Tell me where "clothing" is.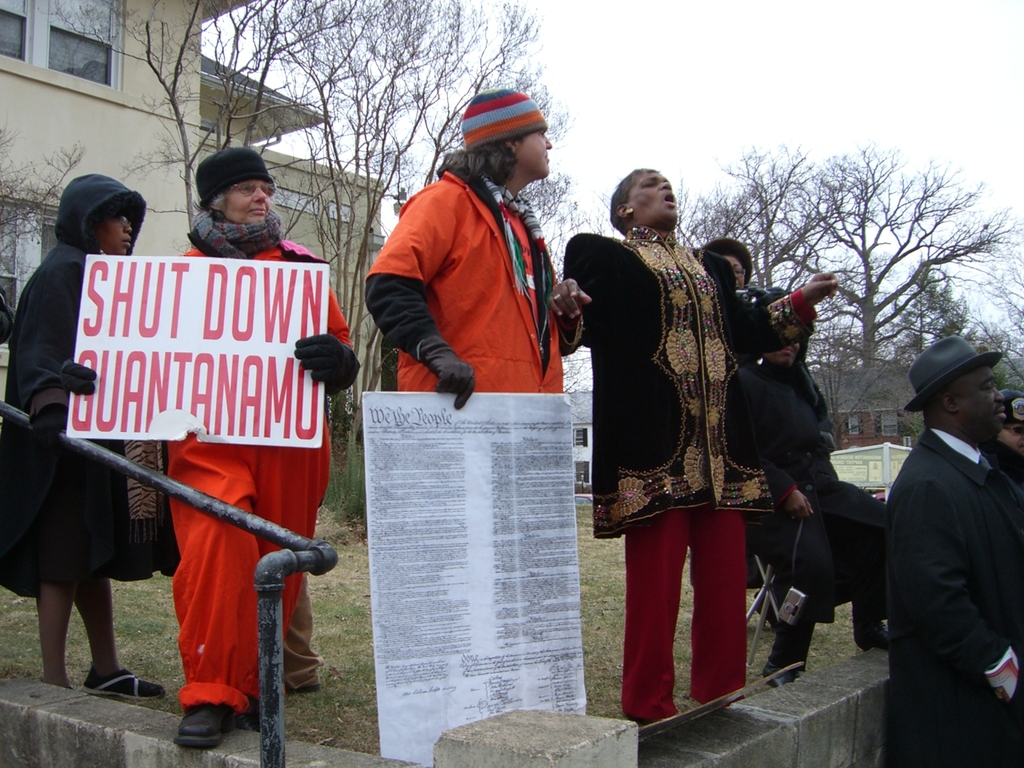
"clothing" is at {"left": 861, "top": 421, "right": 1023, "bottom": 767}.
